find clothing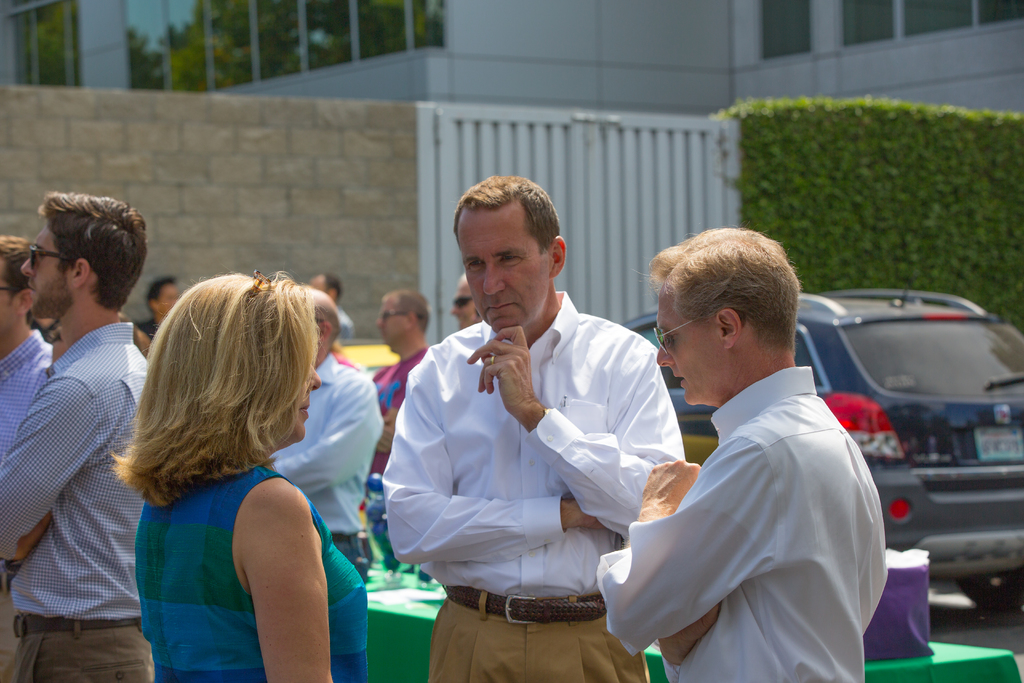
[left=346, top=347, right=433, bottom=561]
